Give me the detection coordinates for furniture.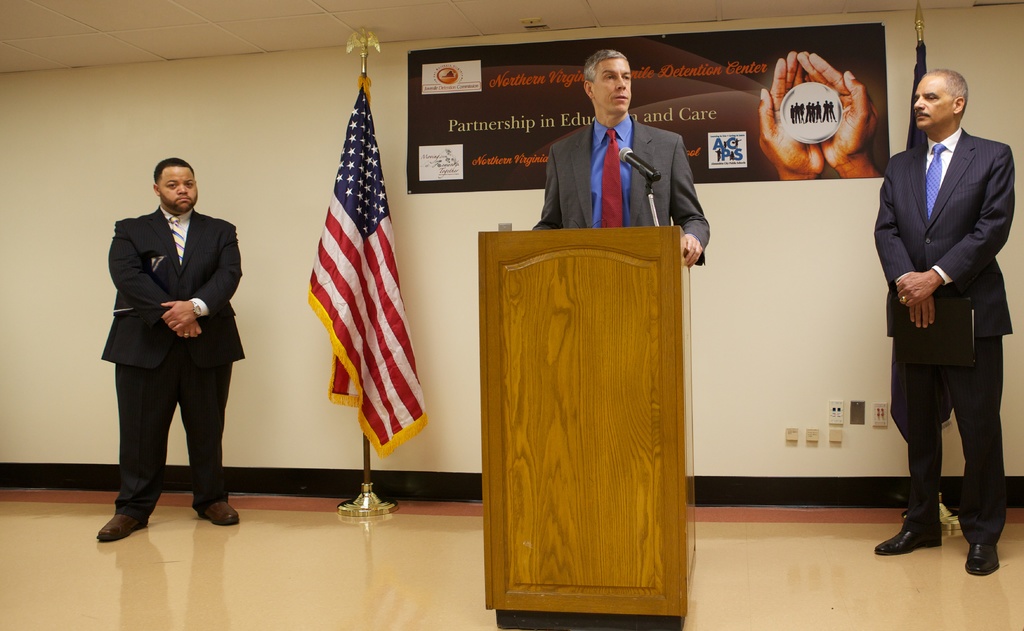
bbox=(477, 222, 700, 630).
